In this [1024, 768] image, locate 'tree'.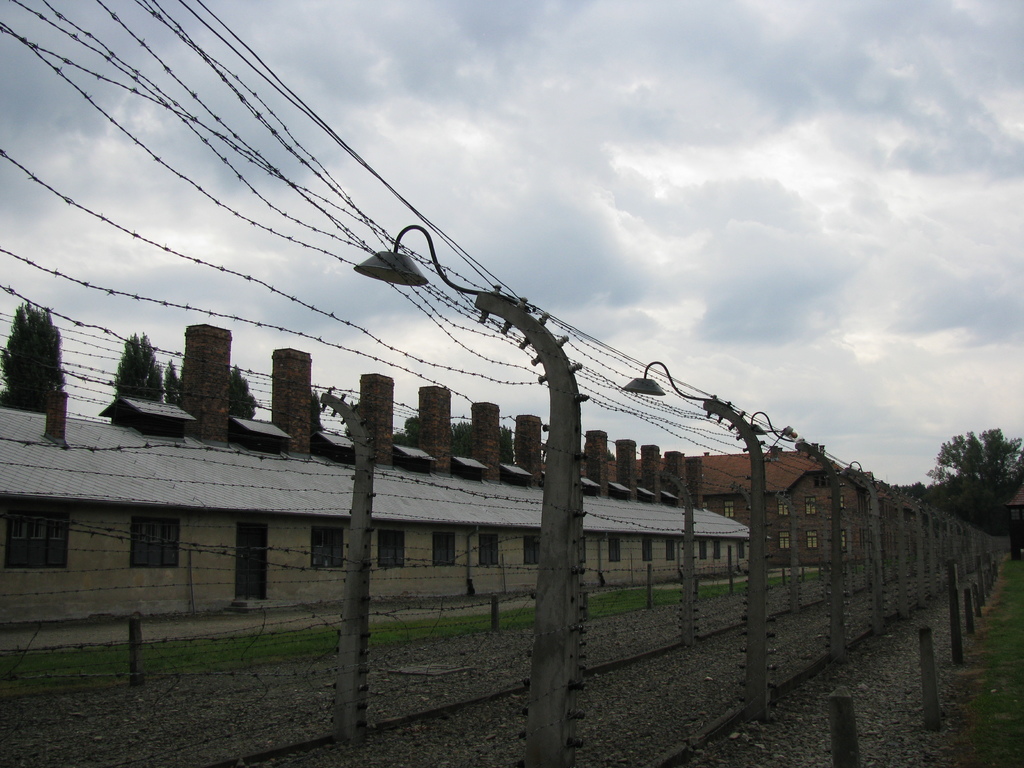
Bounding box: <box>936,422,1023,529</box>.
